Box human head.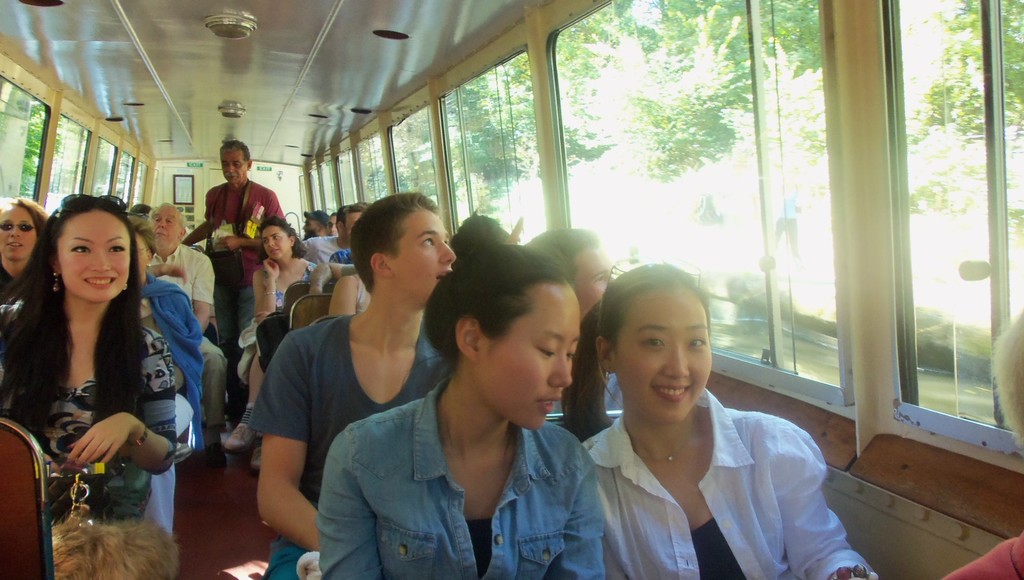
(x1=306, y1=209, x2=327, y2=234).
